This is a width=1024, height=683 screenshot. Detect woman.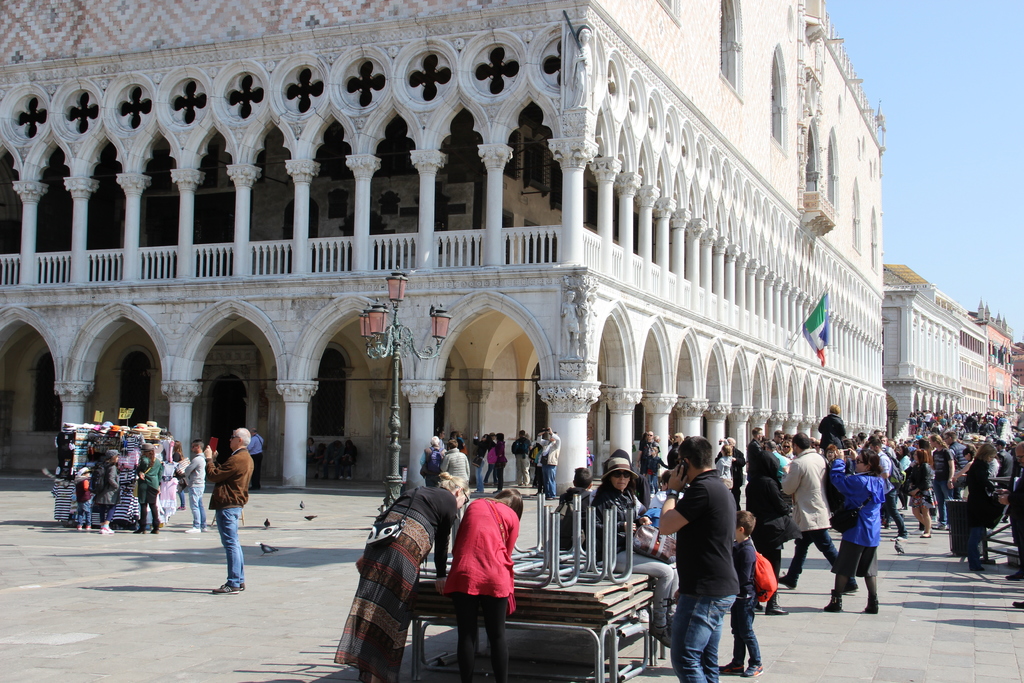
detection(779, 440, 792, 454).
